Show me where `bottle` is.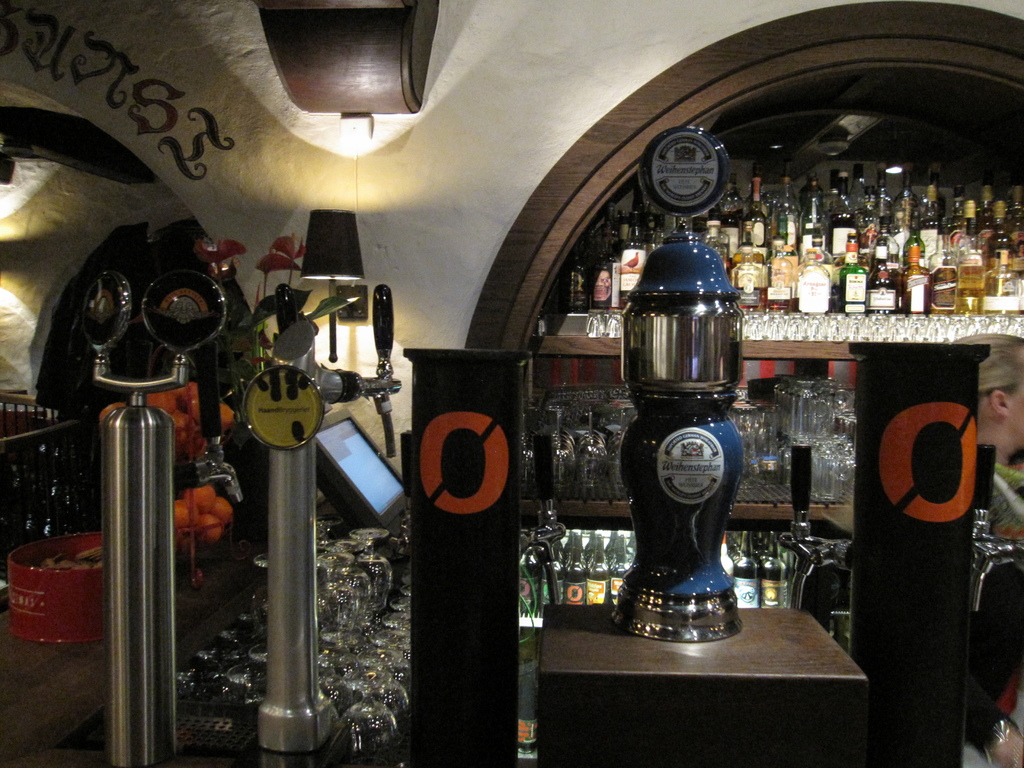
`bottle` is at rect(625, 214, 652, 309).
